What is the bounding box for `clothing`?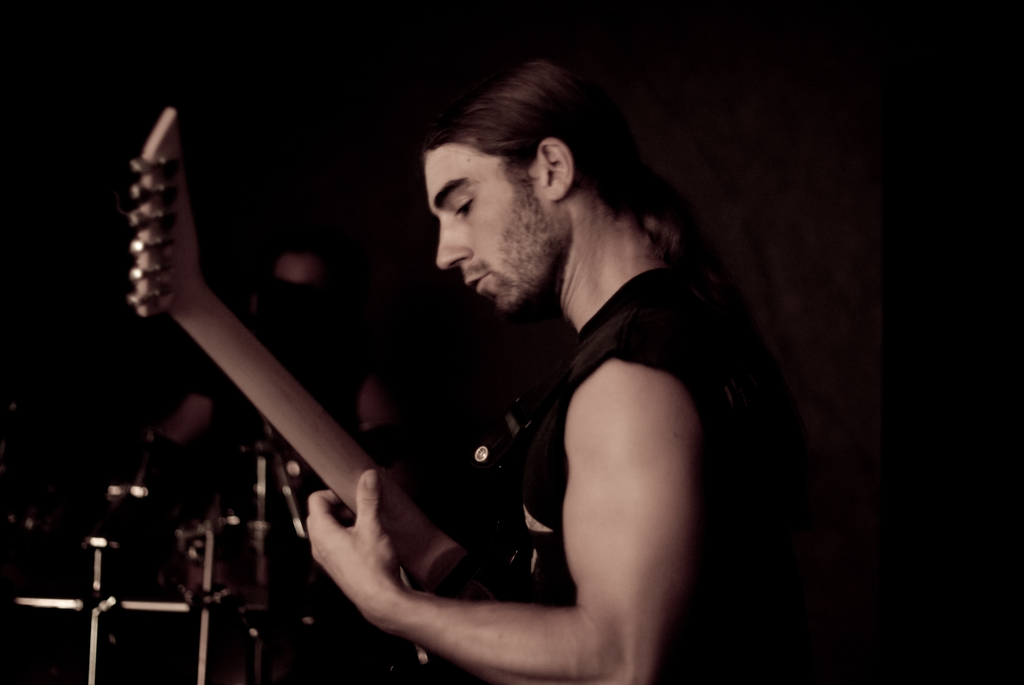
383 217 732 684.
